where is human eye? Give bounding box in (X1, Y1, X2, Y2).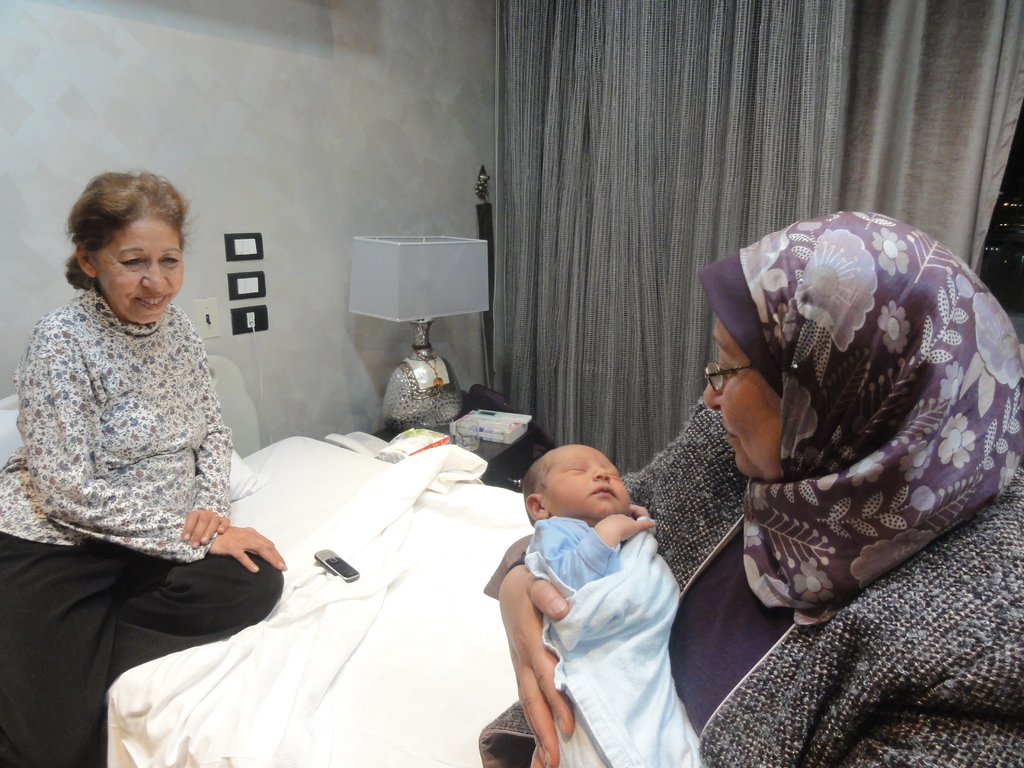
(118, 255, 141, 269).
